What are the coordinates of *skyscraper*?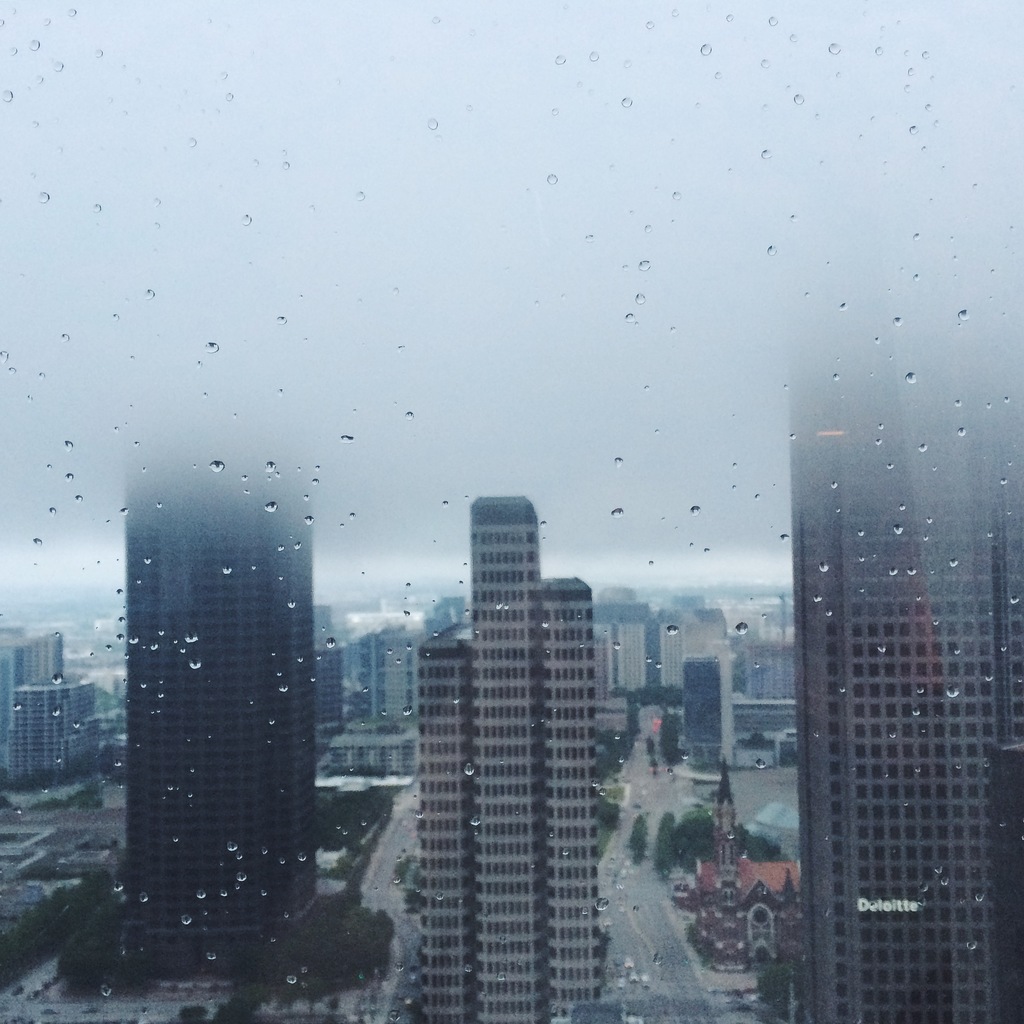
344, 617, 406, 725.
